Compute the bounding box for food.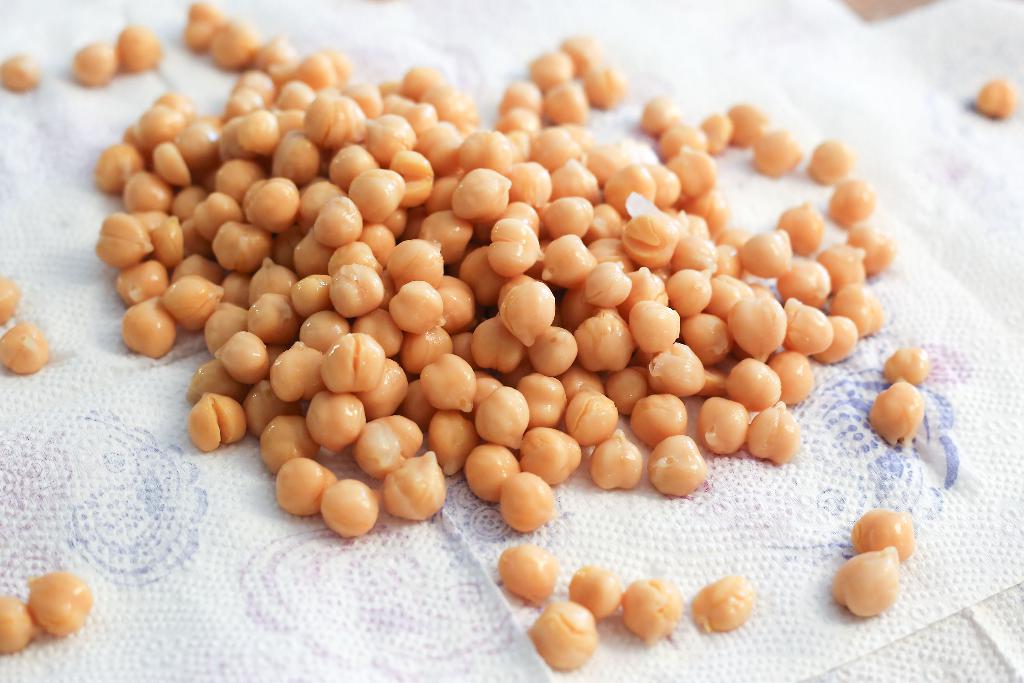
<region>70, 42, 119, 89</region>.
